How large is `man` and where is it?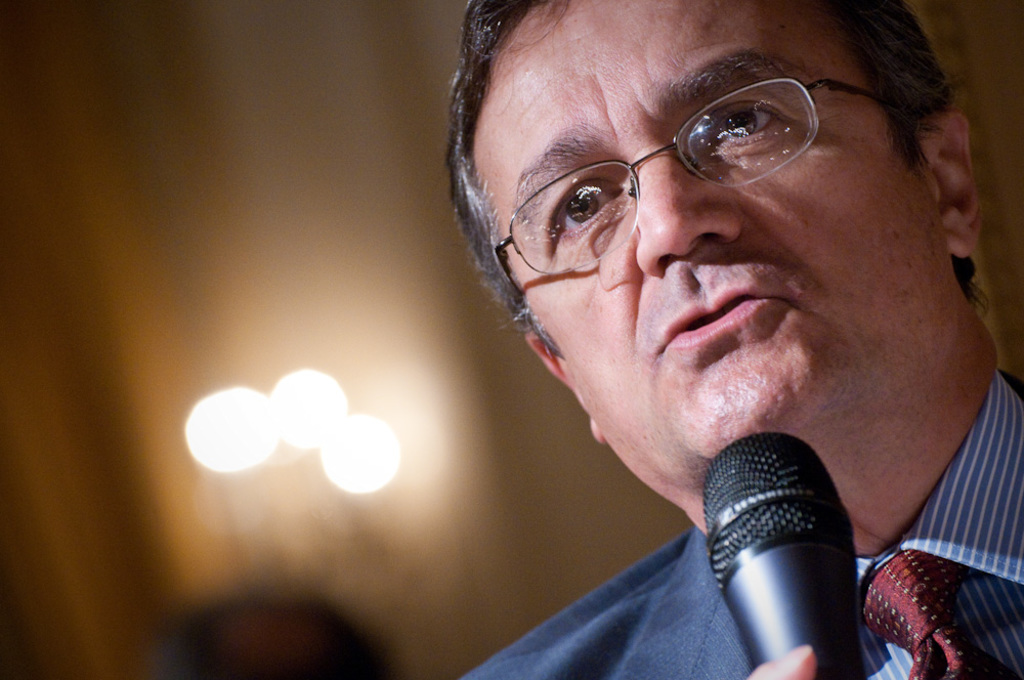
Bounding box: 369, 0, 1023, 674.
